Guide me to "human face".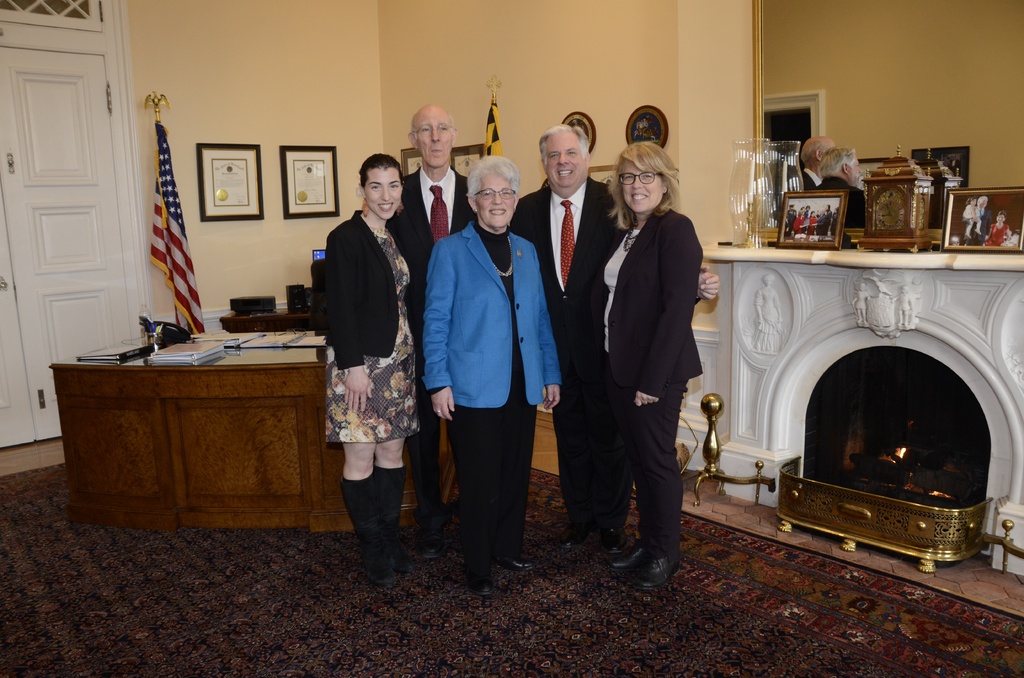
Guidance: 478:179:520:229.
